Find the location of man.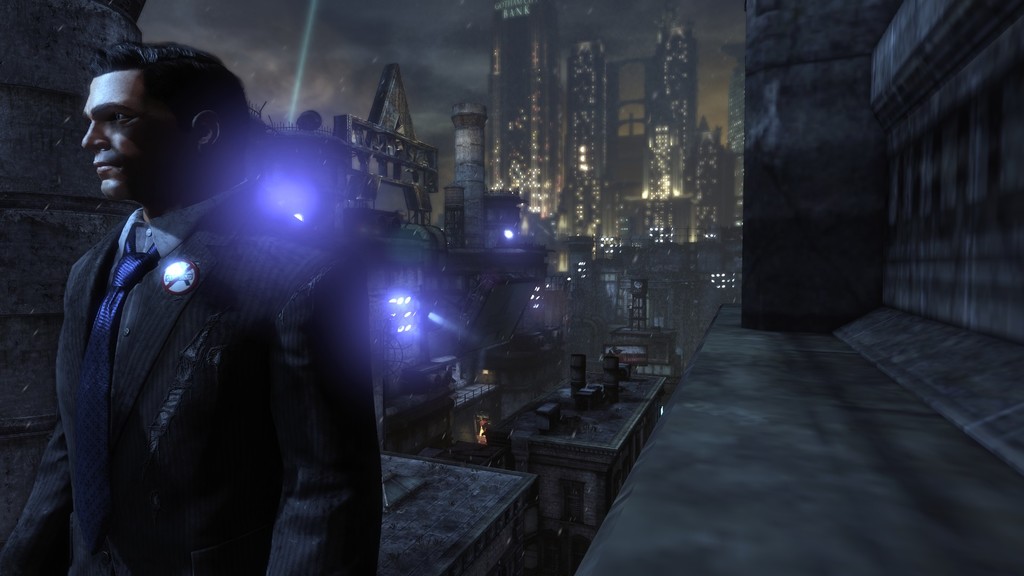
Location: Rect(28, 40, 413, 567).
